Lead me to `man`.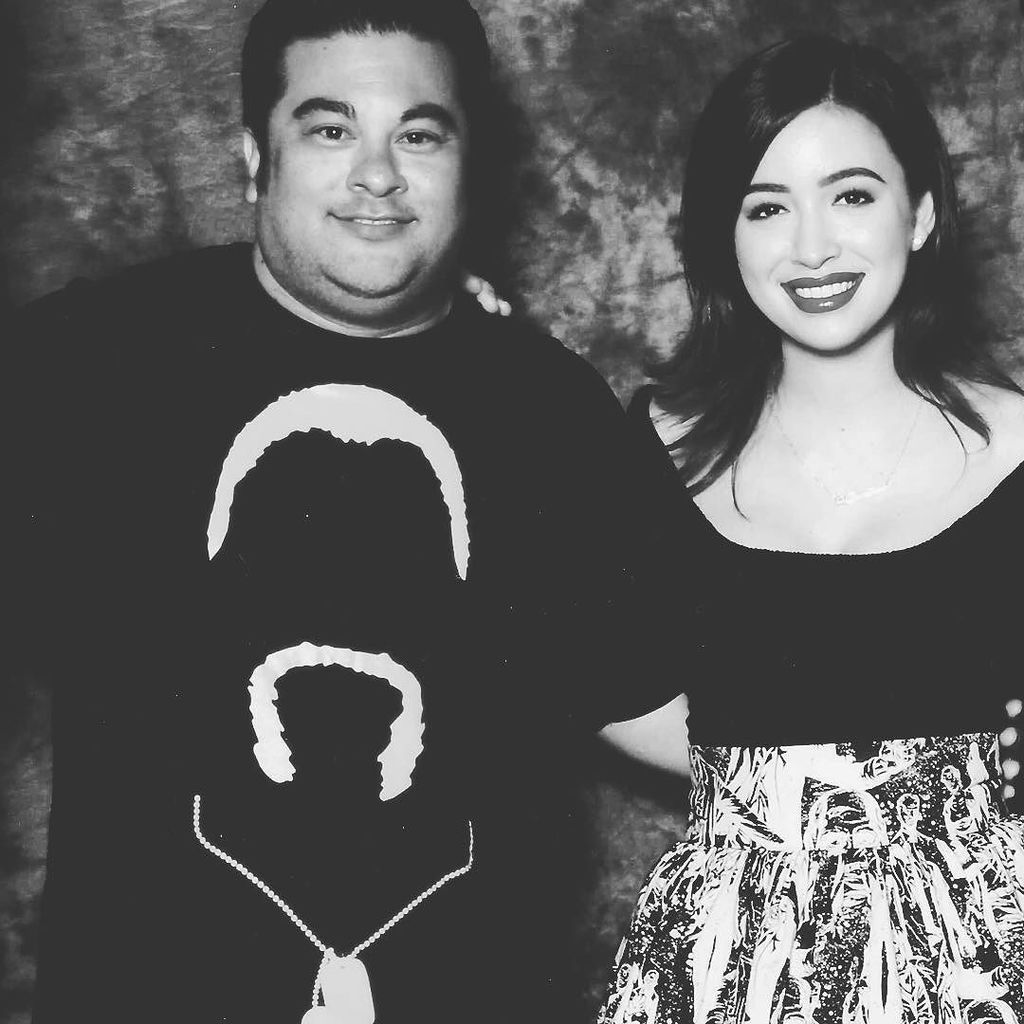
Lead to select_region(139, 48, 689, 698).
